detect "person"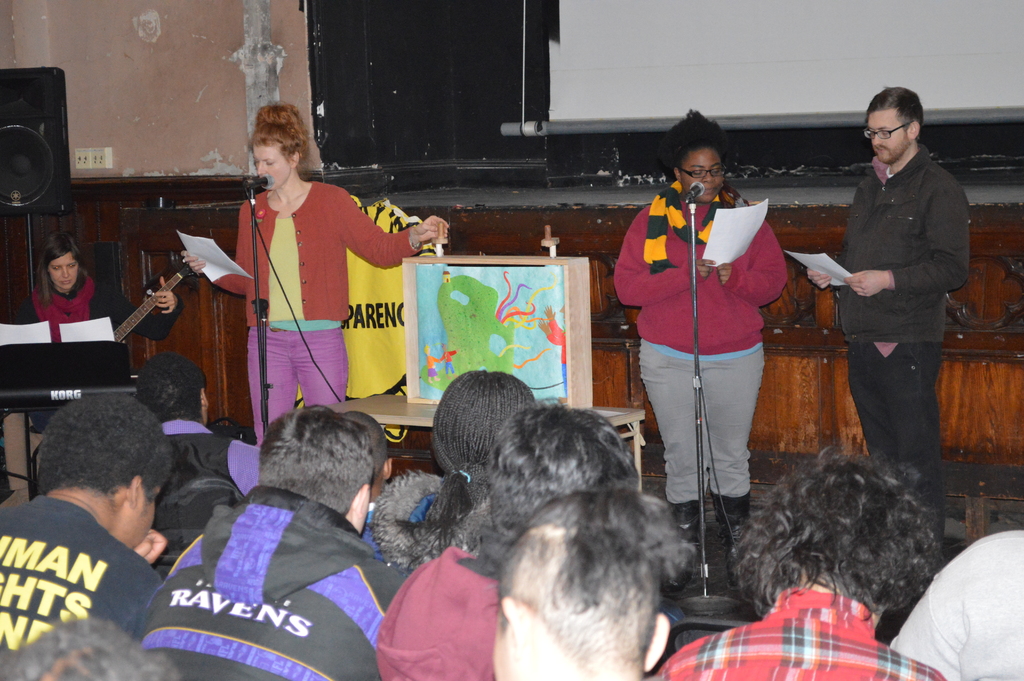
(192, 125, 419, 492)
